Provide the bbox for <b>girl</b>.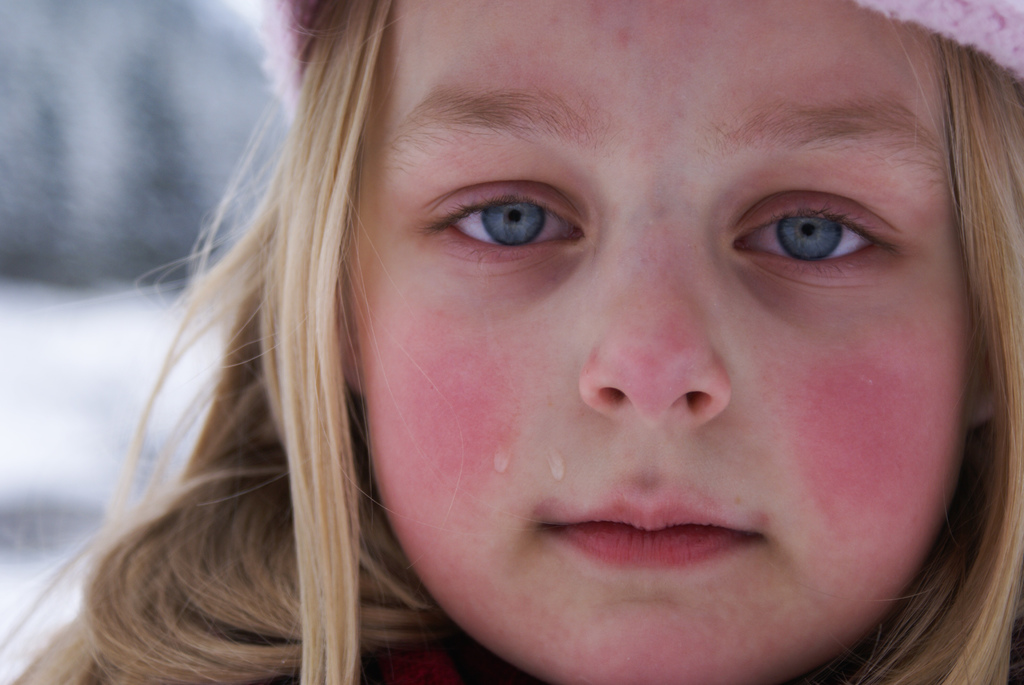
BBox(0, 0, 1023, 684).
